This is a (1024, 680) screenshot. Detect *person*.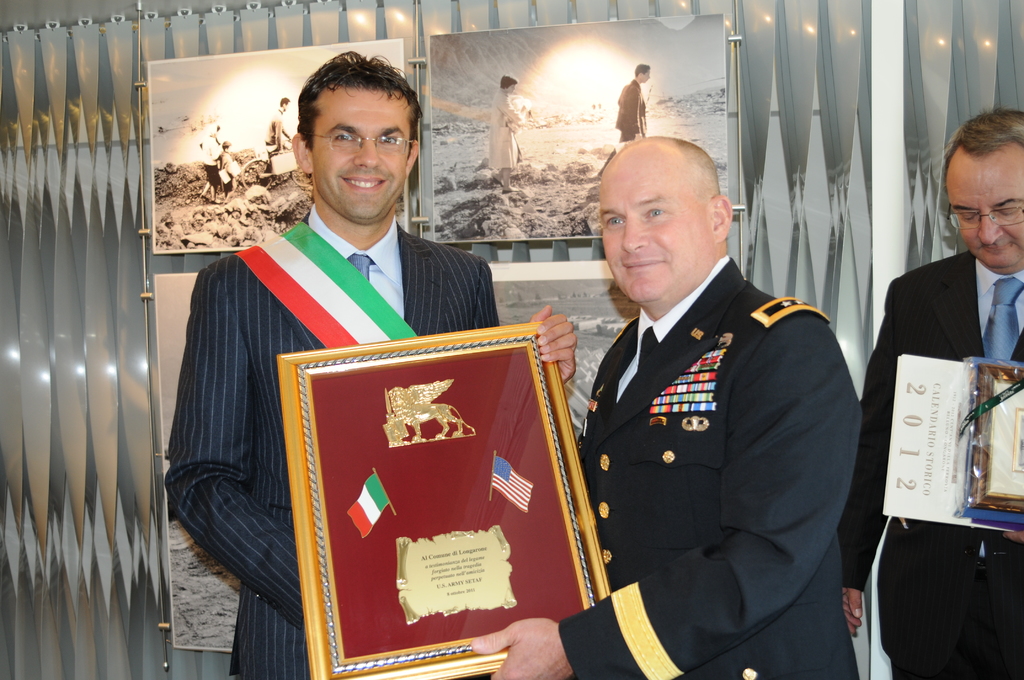
x1=163 y1=42 x2=574 y2=677.
